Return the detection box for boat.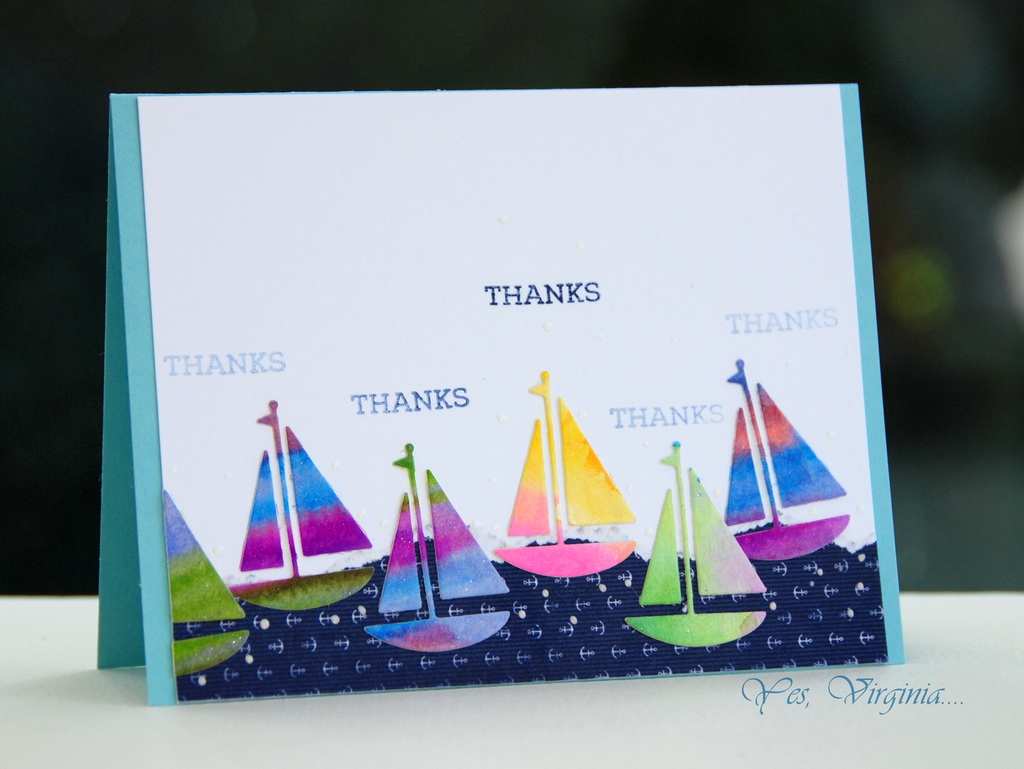
select_region(718, 358, 846, 562).
